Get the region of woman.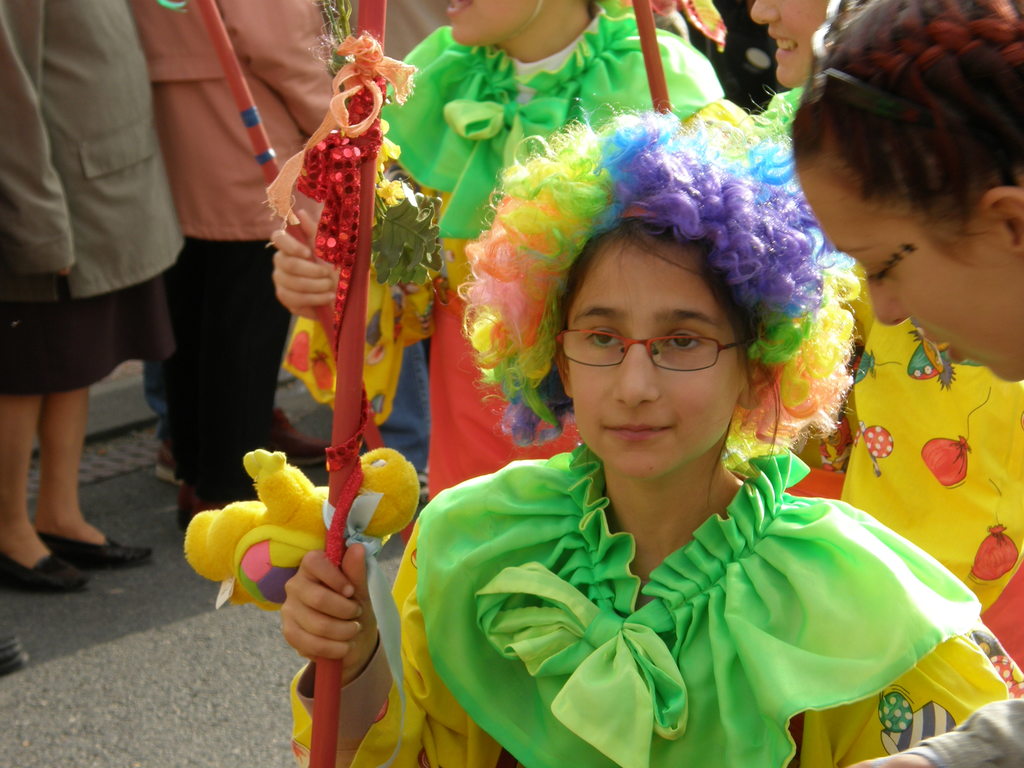
crop(763, 0, 1023, 403).
